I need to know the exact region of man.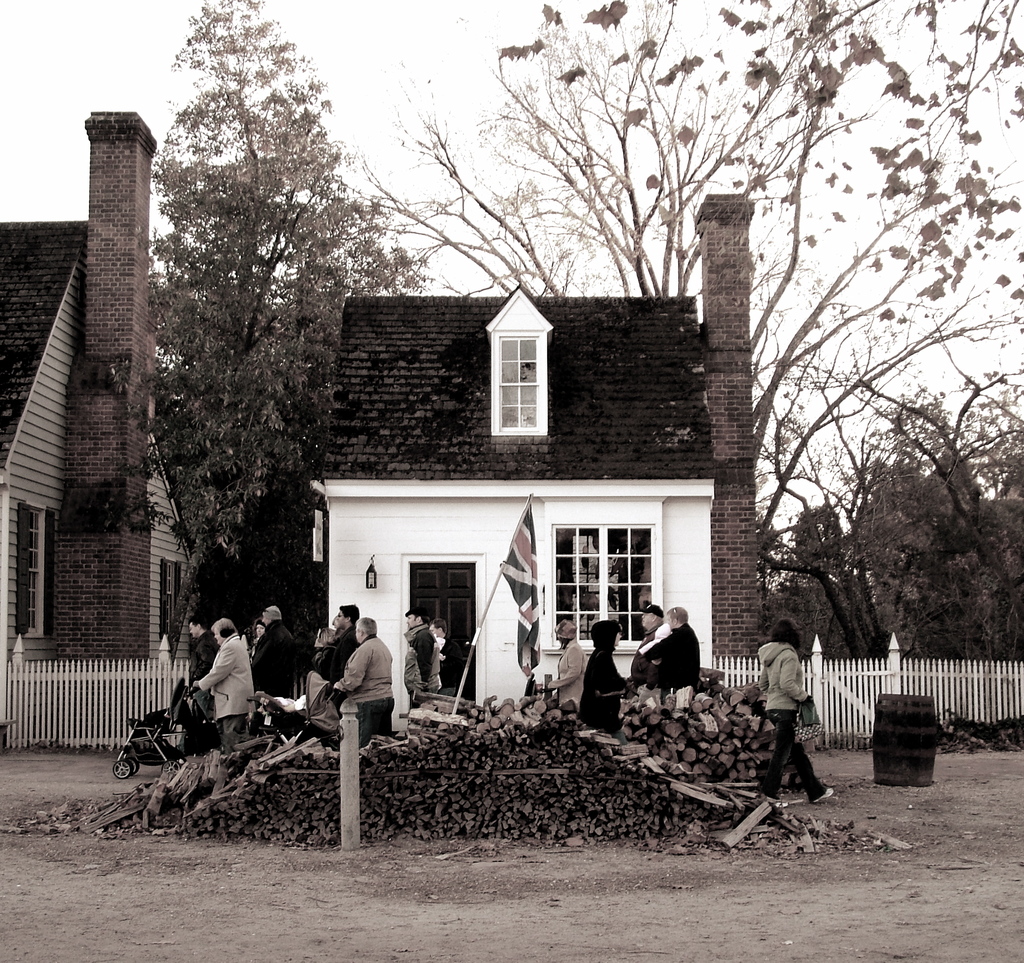
Region: x1=643 y1=603 x2=715 y2=706.
